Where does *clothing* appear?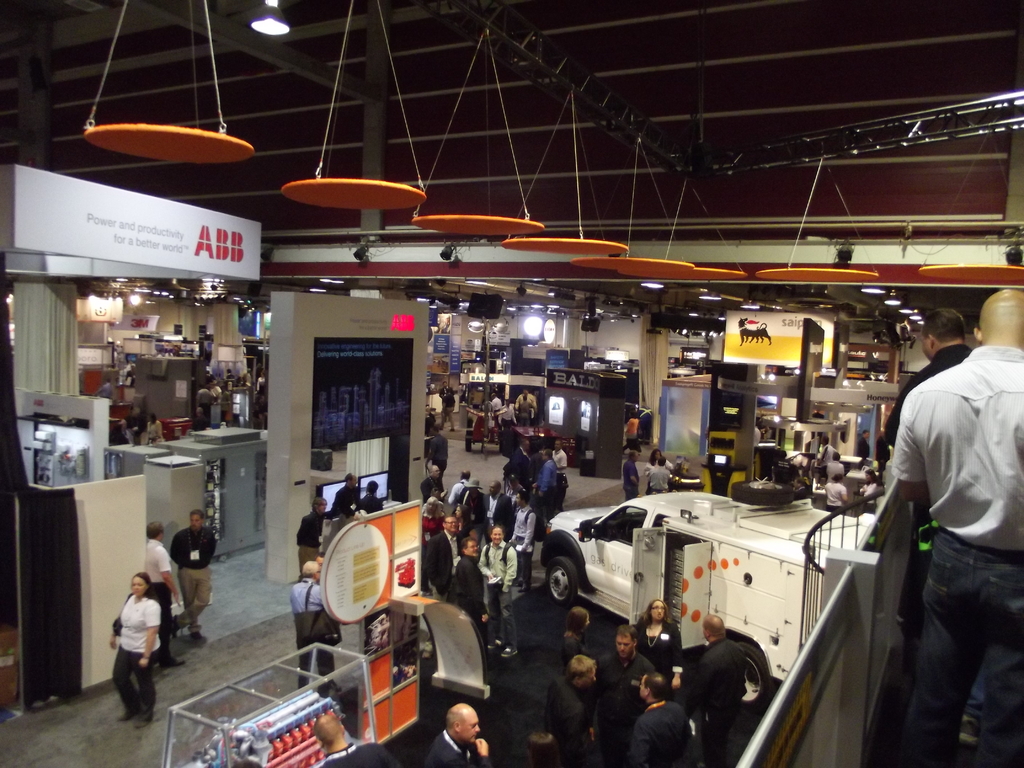
Appears at x1=824 y1=456 x2=845 y2=474.
